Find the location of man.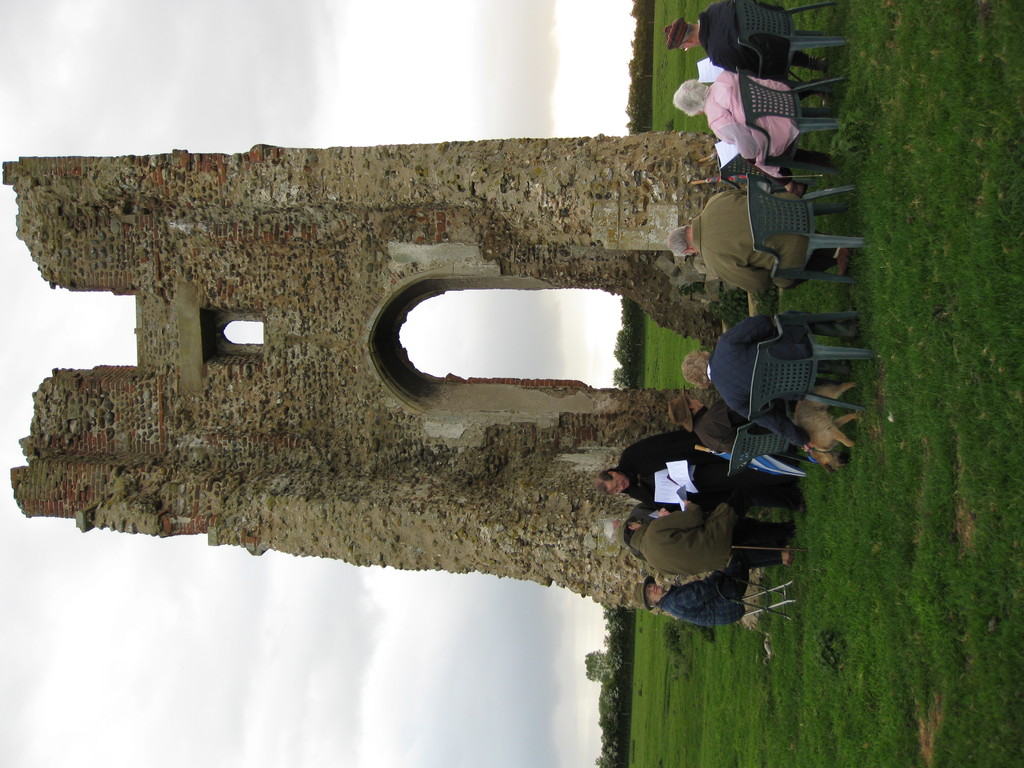
Location: {"left": 684, "top": 307, "right": 856, "bottom": 436}.
